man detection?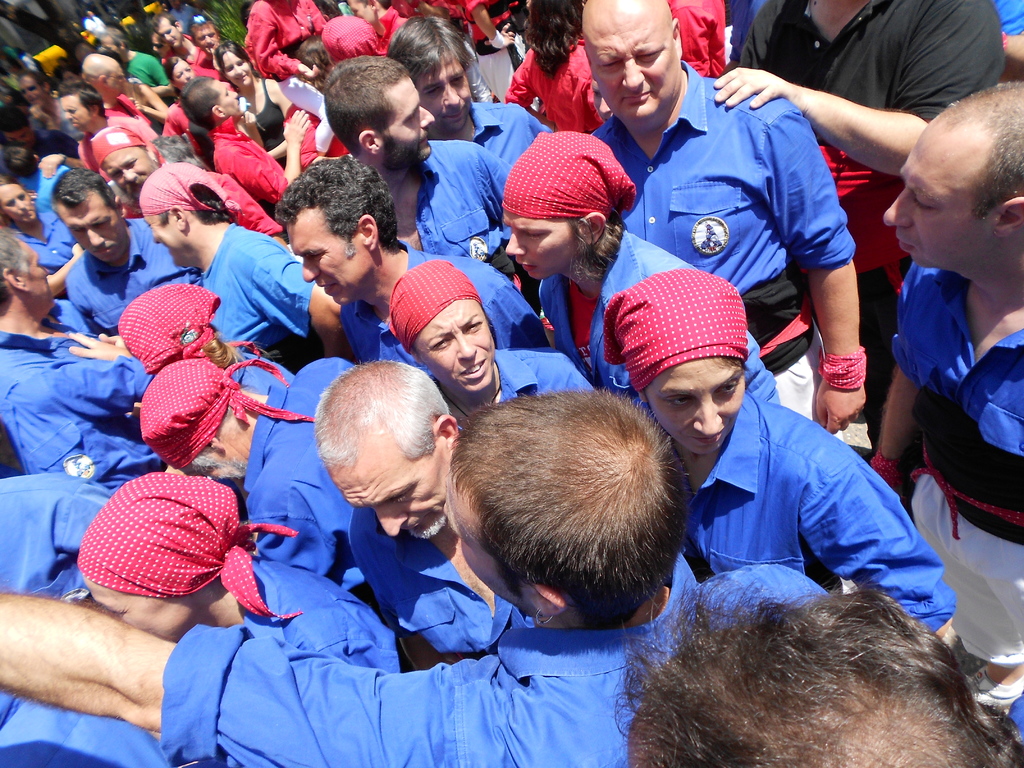
left=77, top=51, right=152, bottom=122
